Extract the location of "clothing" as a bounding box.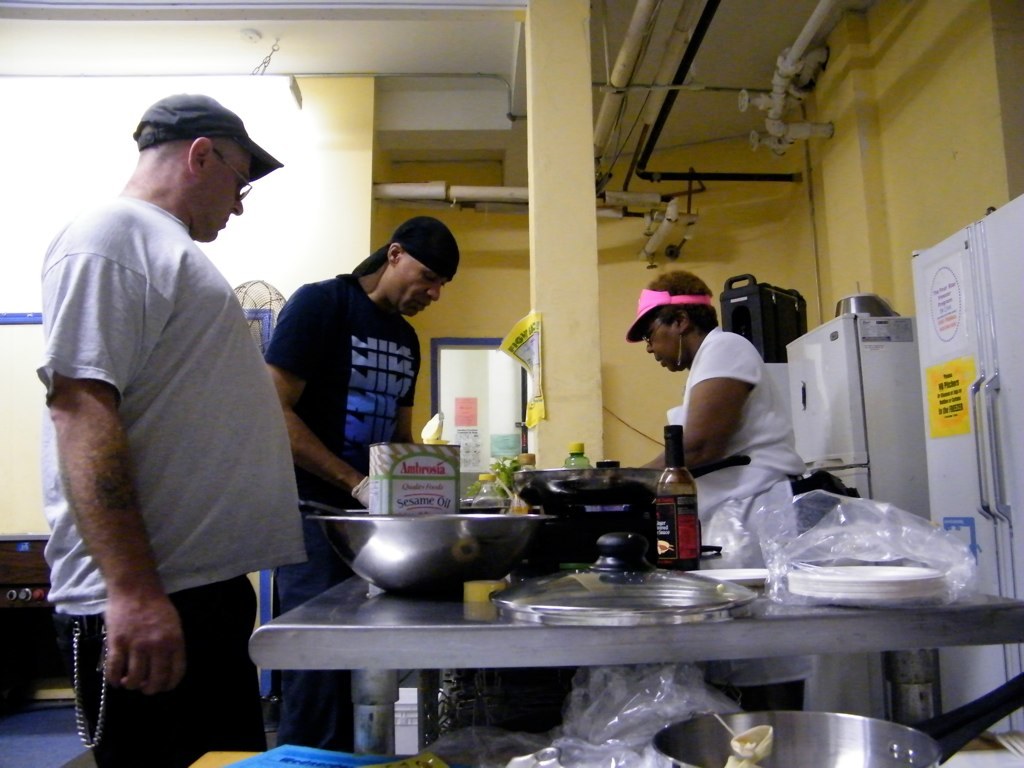
box(35, 121, 300, 721).
